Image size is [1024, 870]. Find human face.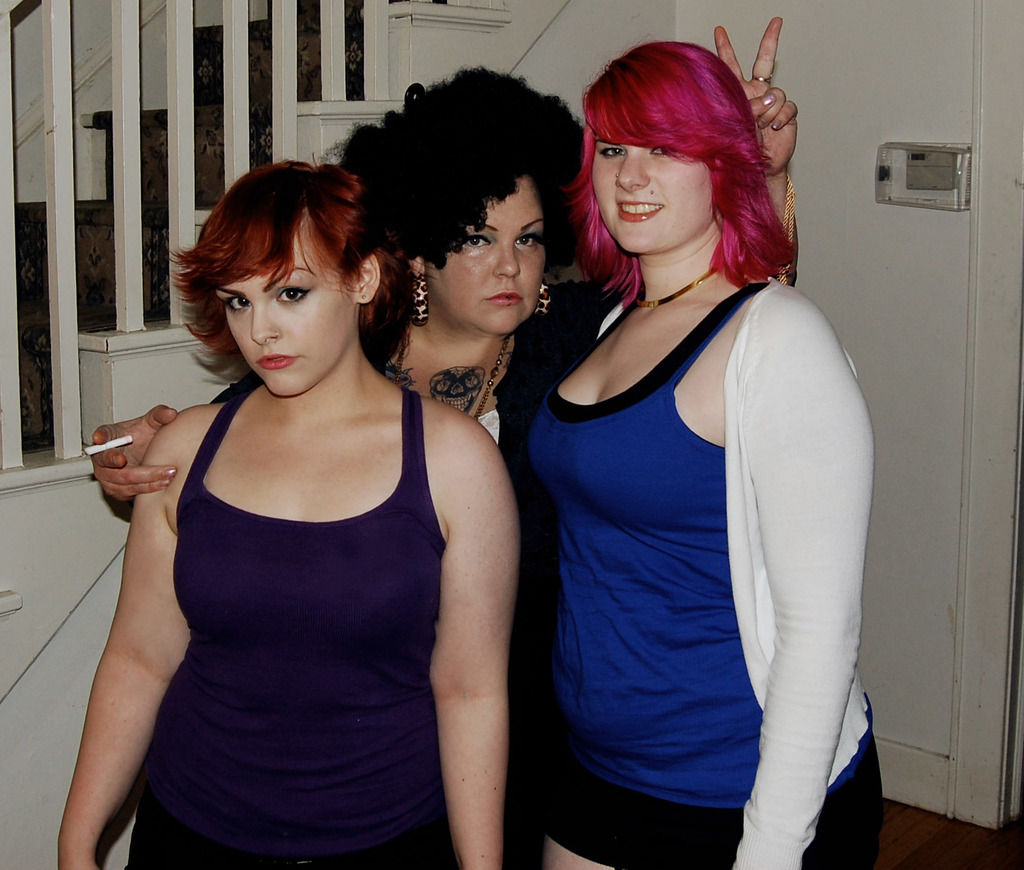
crop(222, 236, 359, 392).
